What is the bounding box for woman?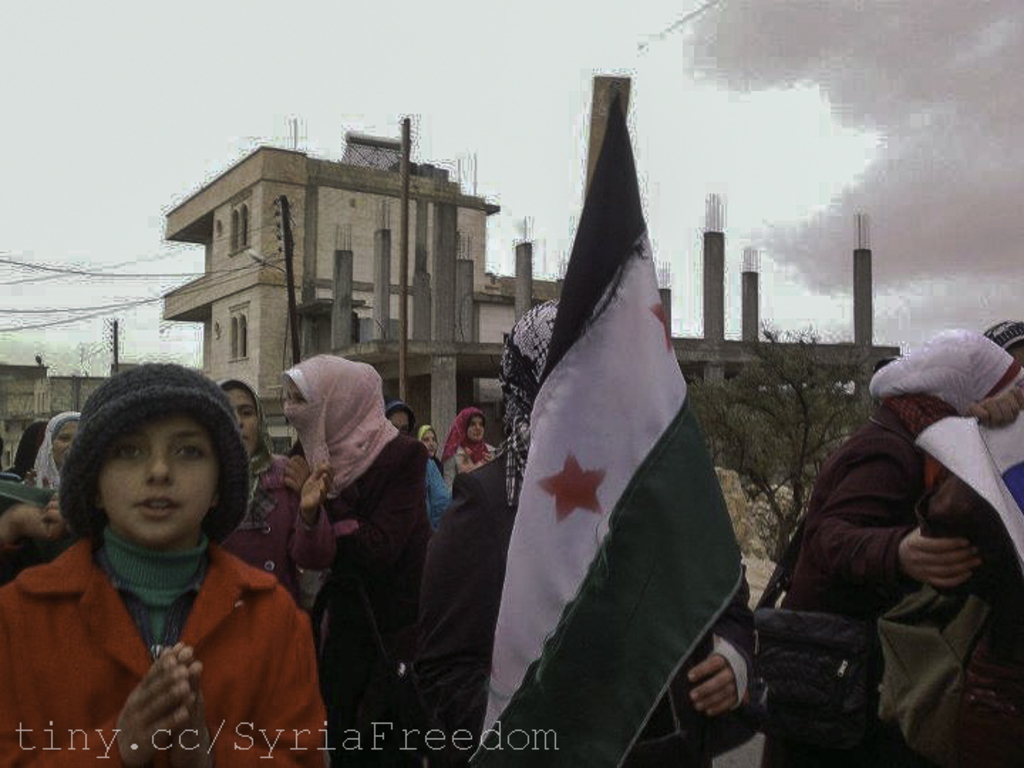
region(223, 378, 338, 585).
